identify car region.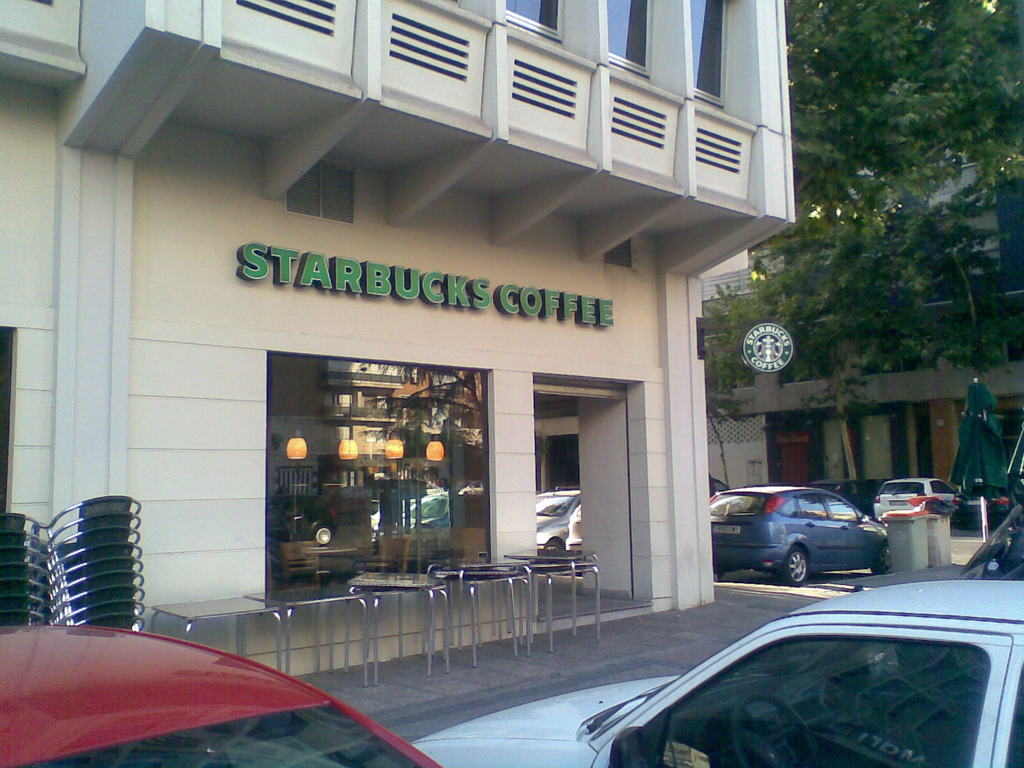
Region: [705, 476, 905, 586].
